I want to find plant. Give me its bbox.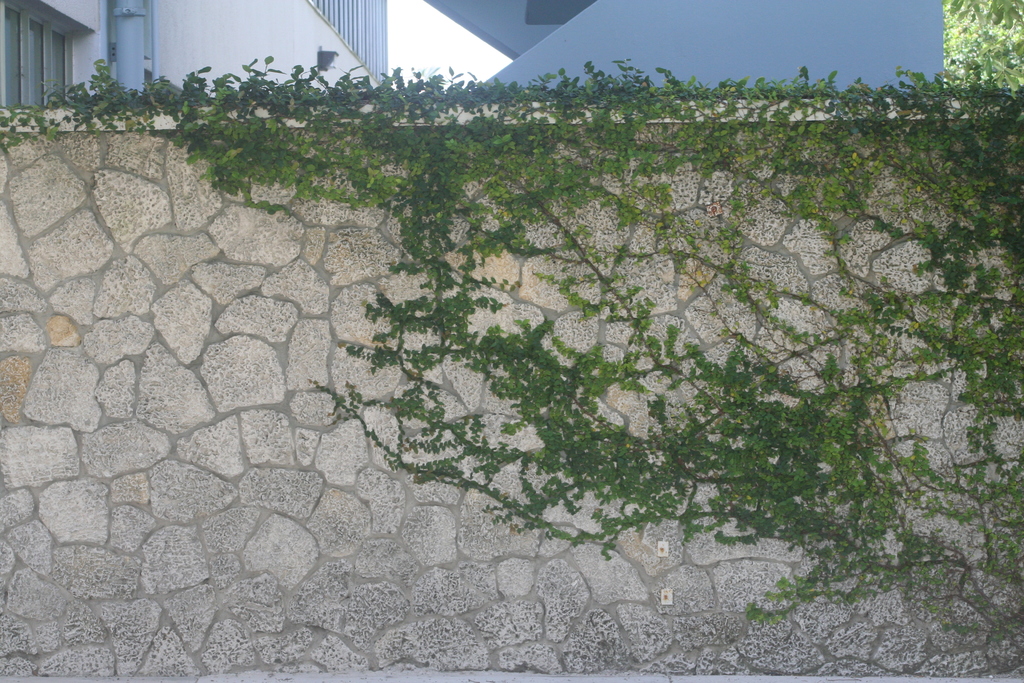
crop(938, 0, 1023, 95).
